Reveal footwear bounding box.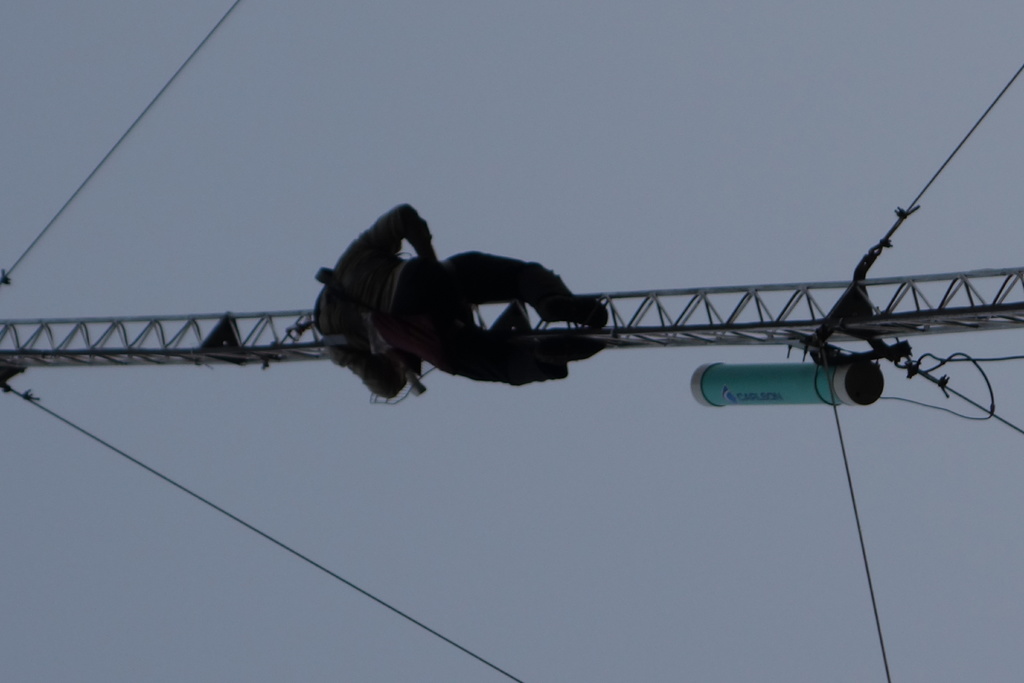
Revealed: (left=536, top=276, right=607, bottom=325).
